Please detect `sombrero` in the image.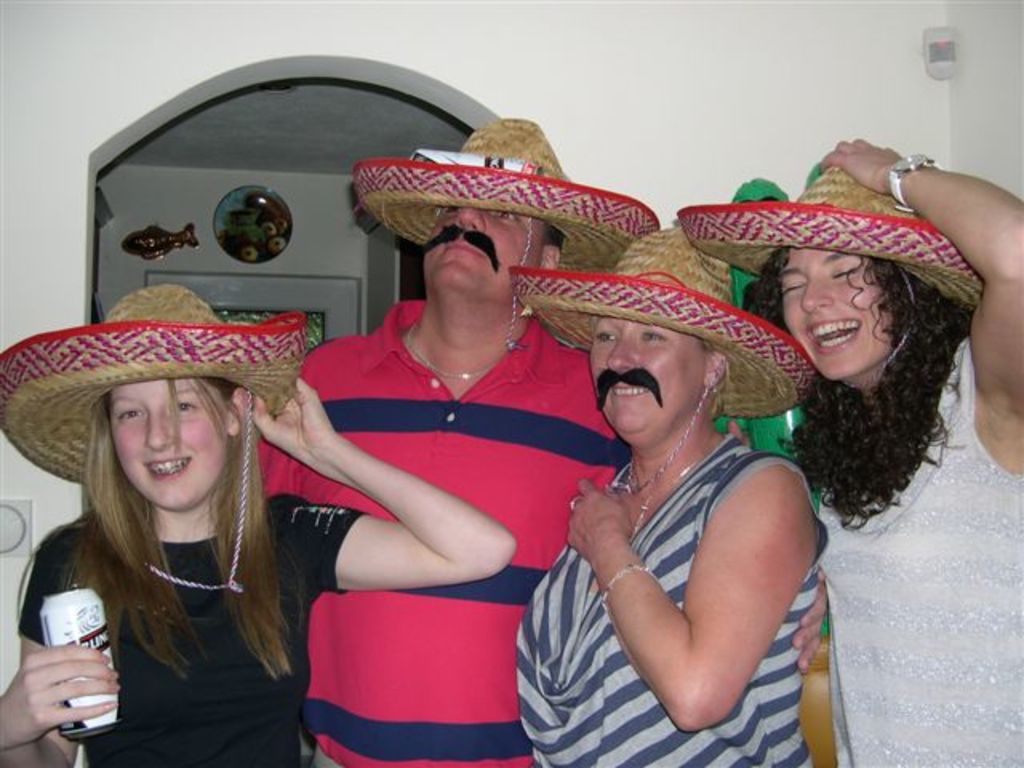
region(349, 112, 669, 282).
